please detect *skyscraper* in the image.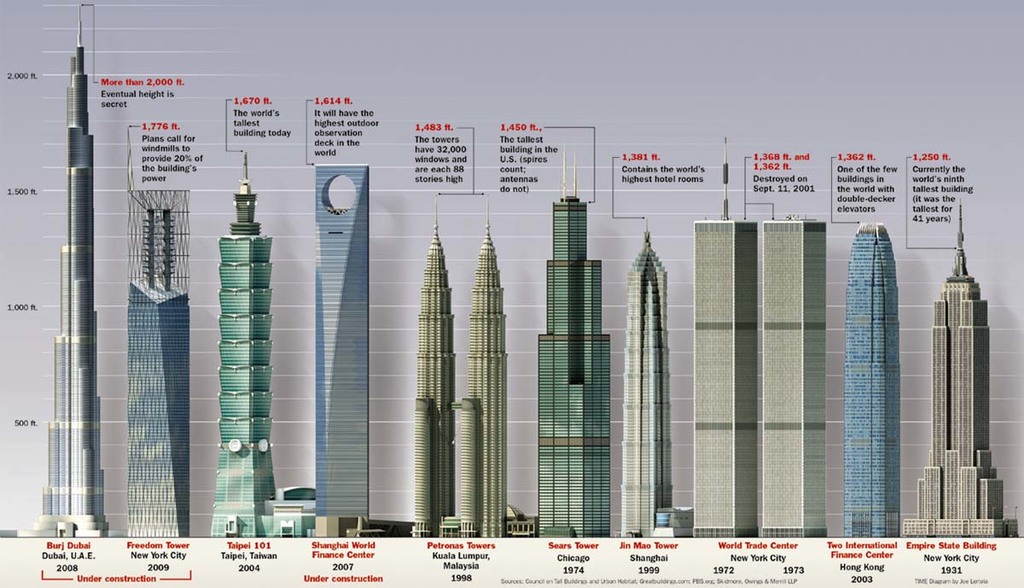
locate(630, 212, 678, 539).
